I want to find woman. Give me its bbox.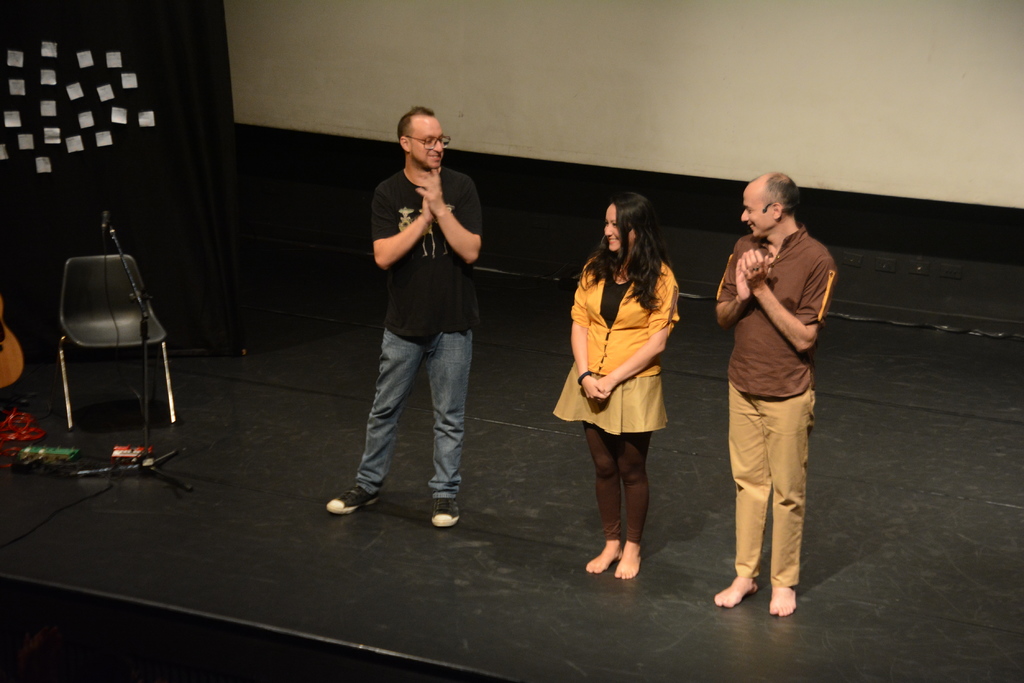
box=[558, 204, 689, 551].
